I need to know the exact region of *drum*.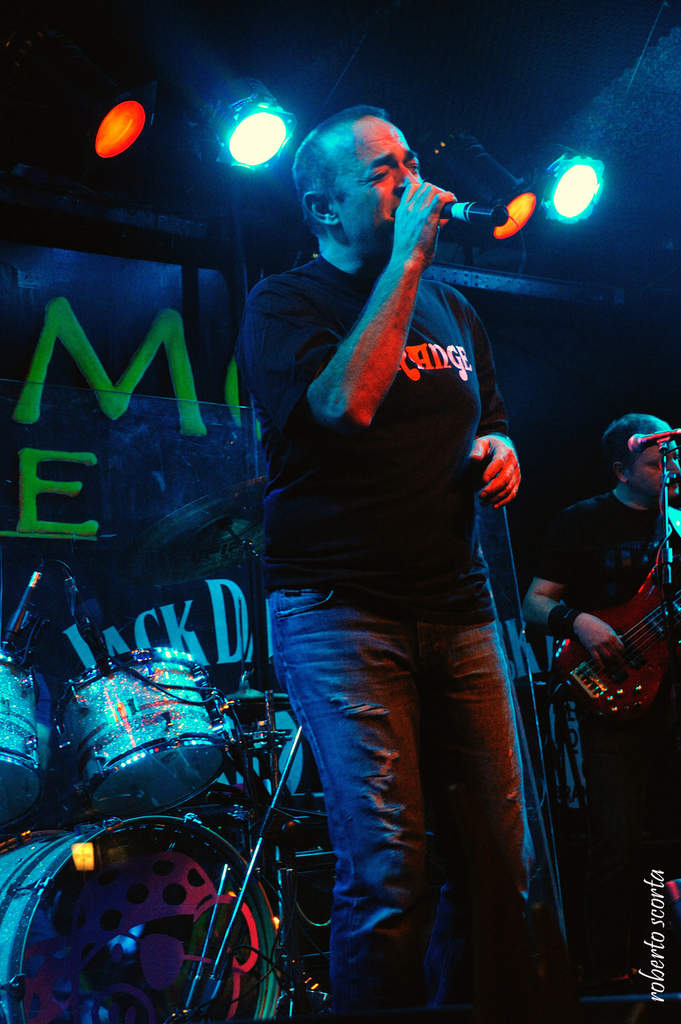
Region: bbox=(0, 810, 292, 1020).
